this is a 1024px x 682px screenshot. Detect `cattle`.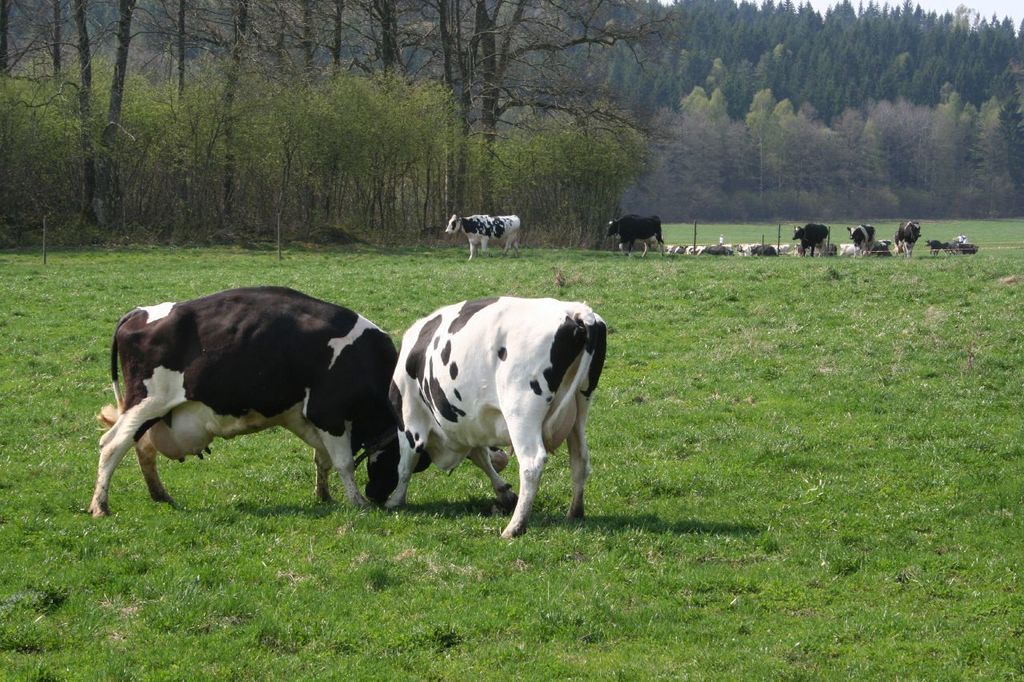
(666, 245, 684, 255).
